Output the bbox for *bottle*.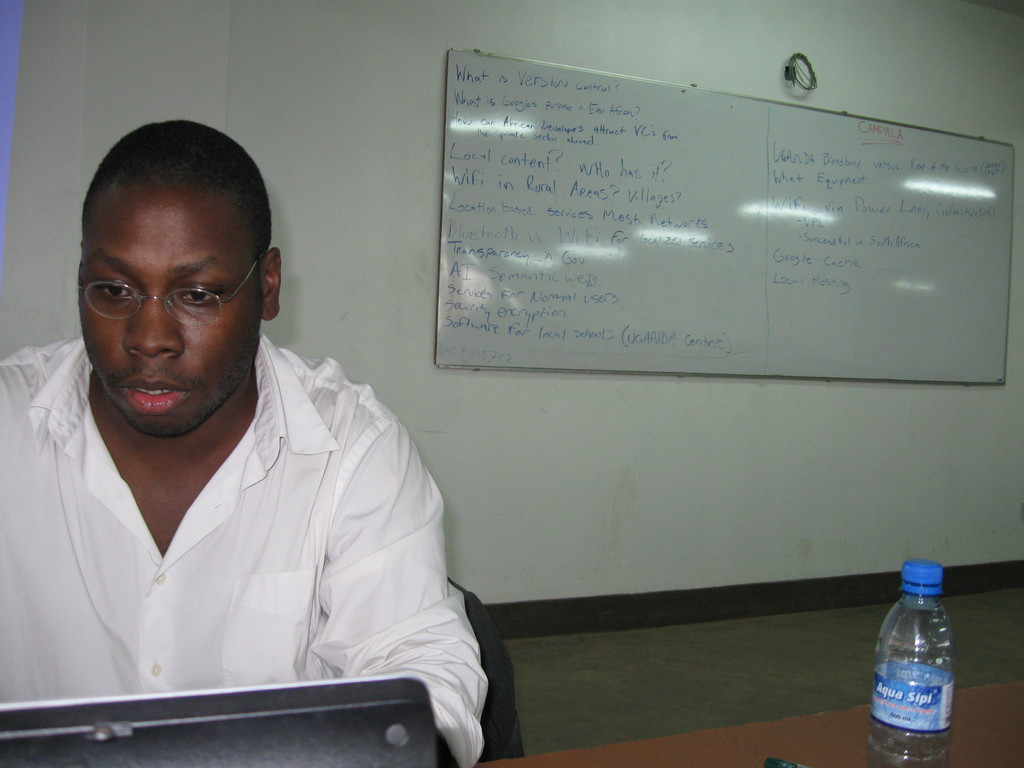
{"x1": 864, "y1": 559, "x2": 954, "y2": 767}.
